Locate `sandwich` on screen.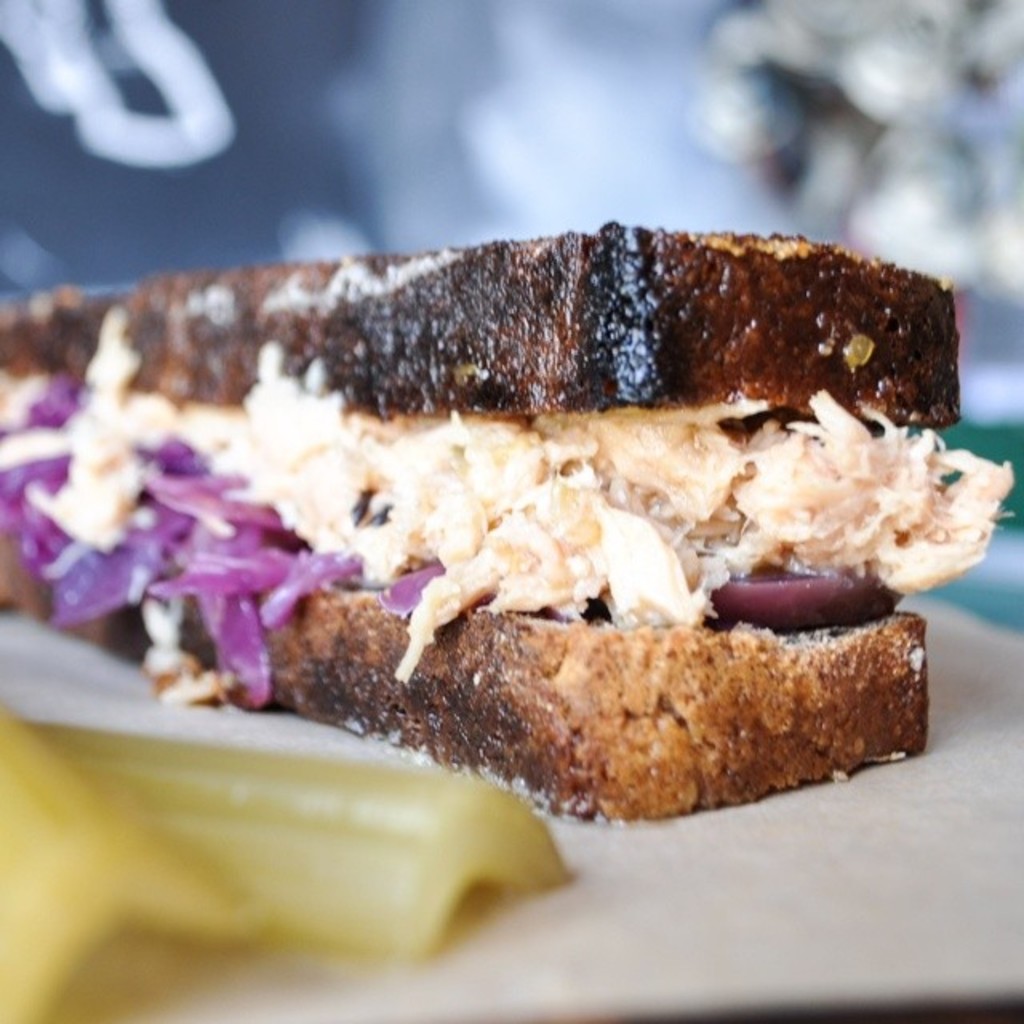
On screen at [x1=0, y1=230, x2=1011, y2=834].
